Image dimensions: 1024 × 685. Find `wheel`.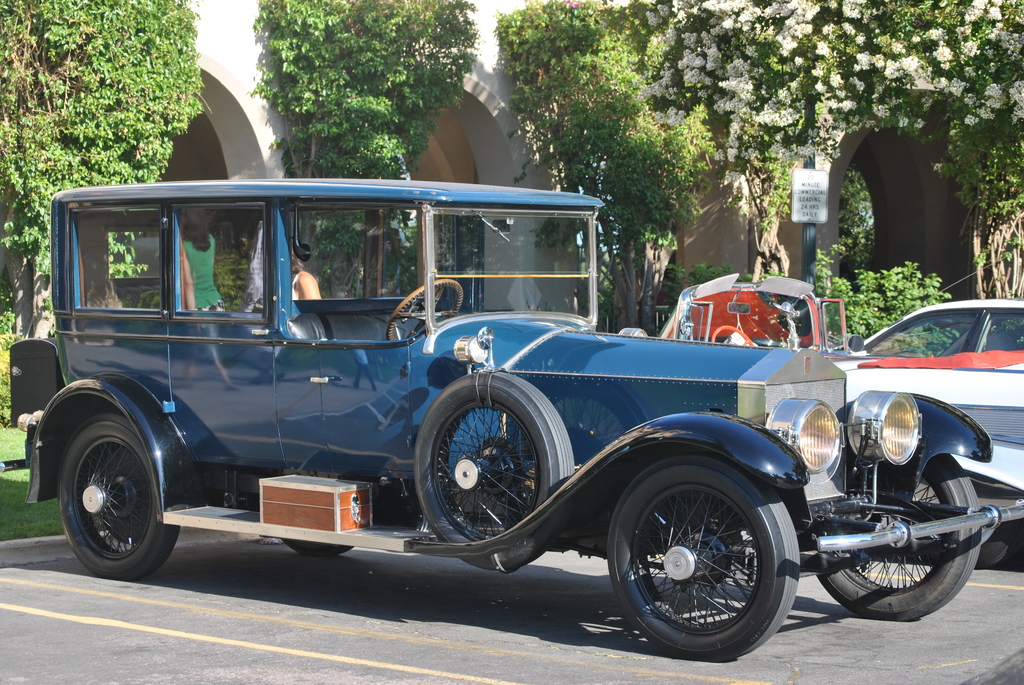
815:452:980:624.
